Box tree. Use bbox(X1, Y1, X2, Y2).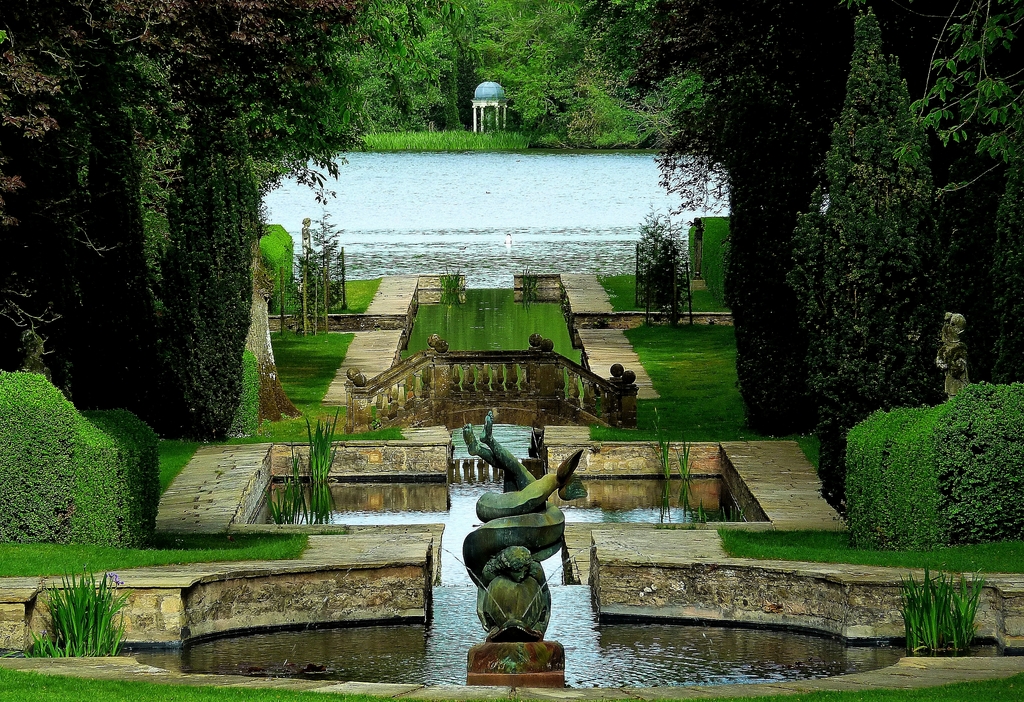
bbox(783, 3, 947, 502).
